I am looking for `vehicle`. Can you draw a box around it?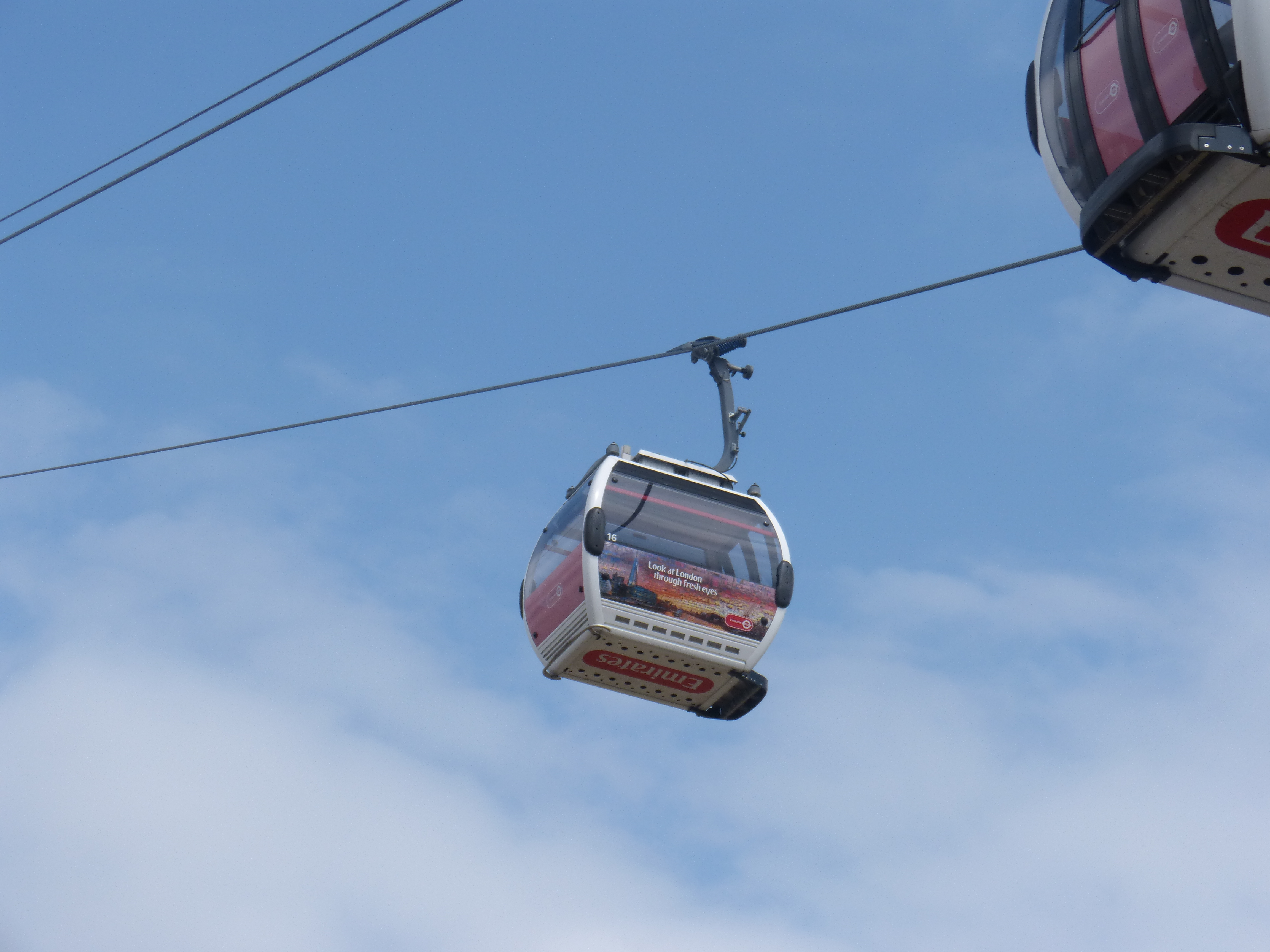
Sure, the bounding box is bbox(140, 119, 220, 198).
